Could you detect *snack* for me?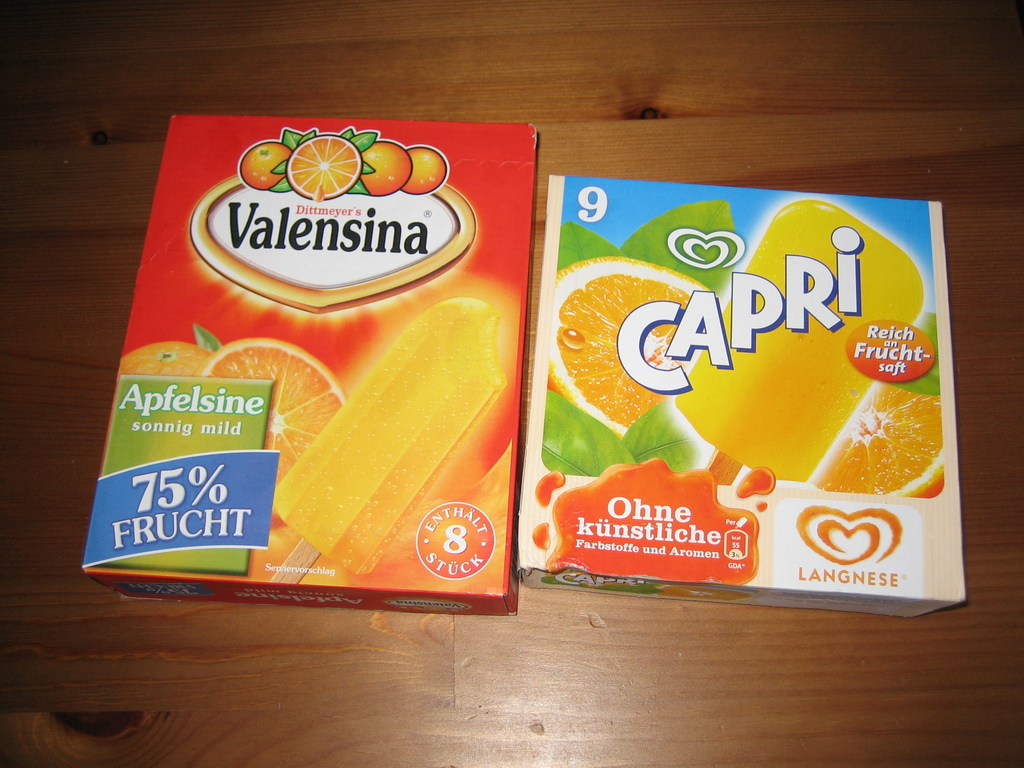
Detection result: 259,291,537,581.
